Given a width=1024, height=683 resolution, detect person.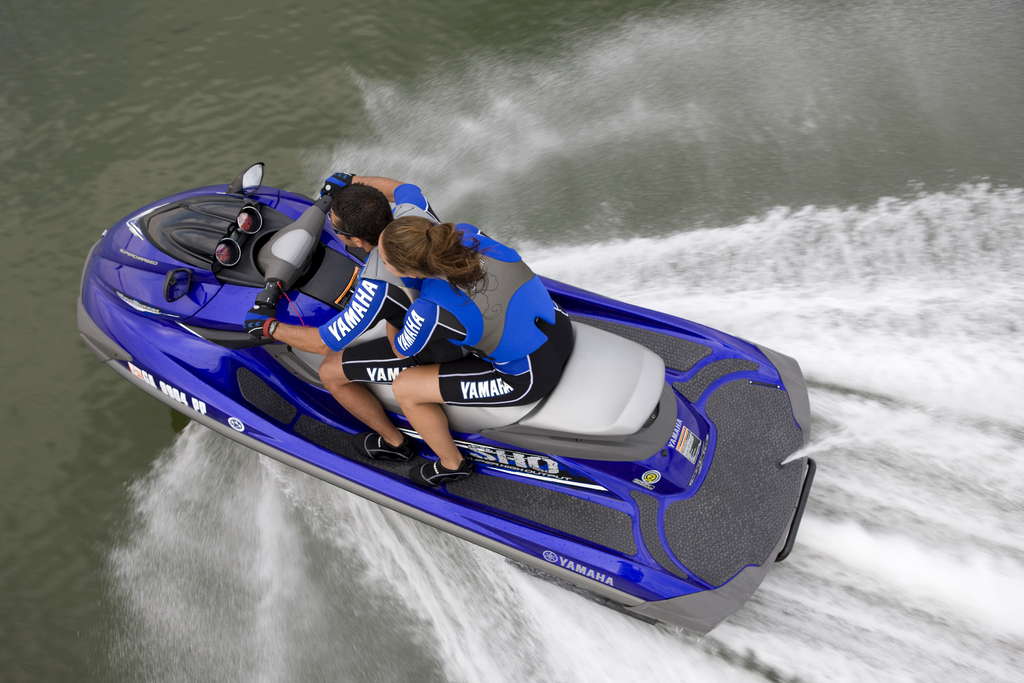
237 172 470 459.
